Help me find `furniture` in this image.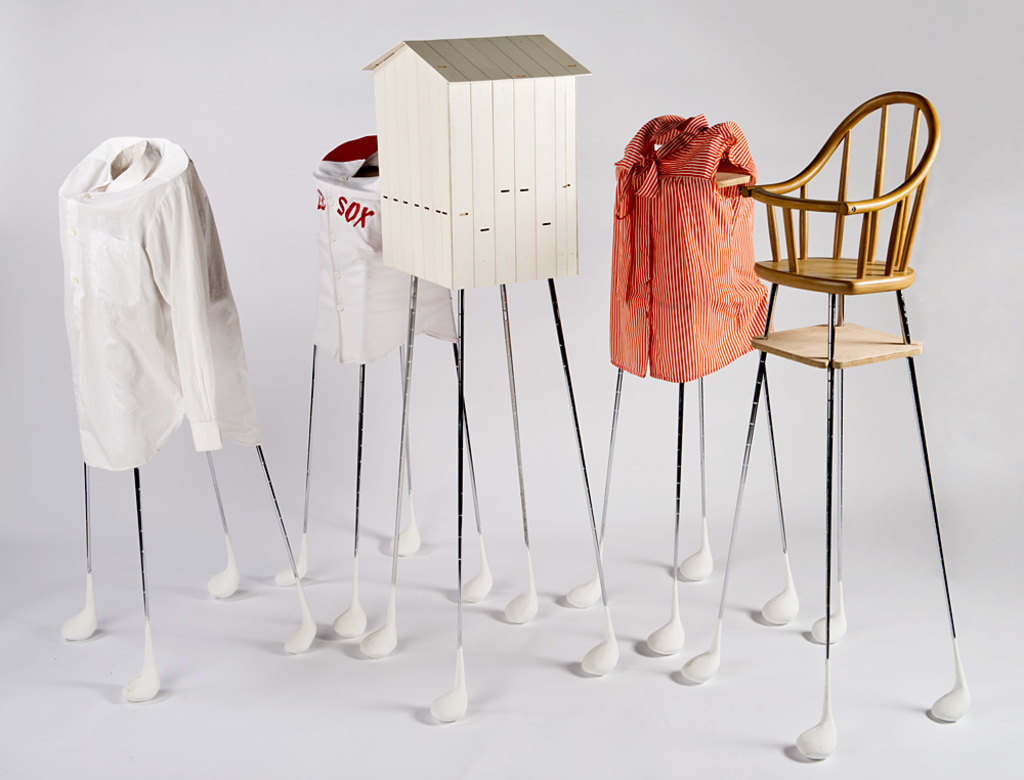
Found it: locate(680, 92, 972, 762).
